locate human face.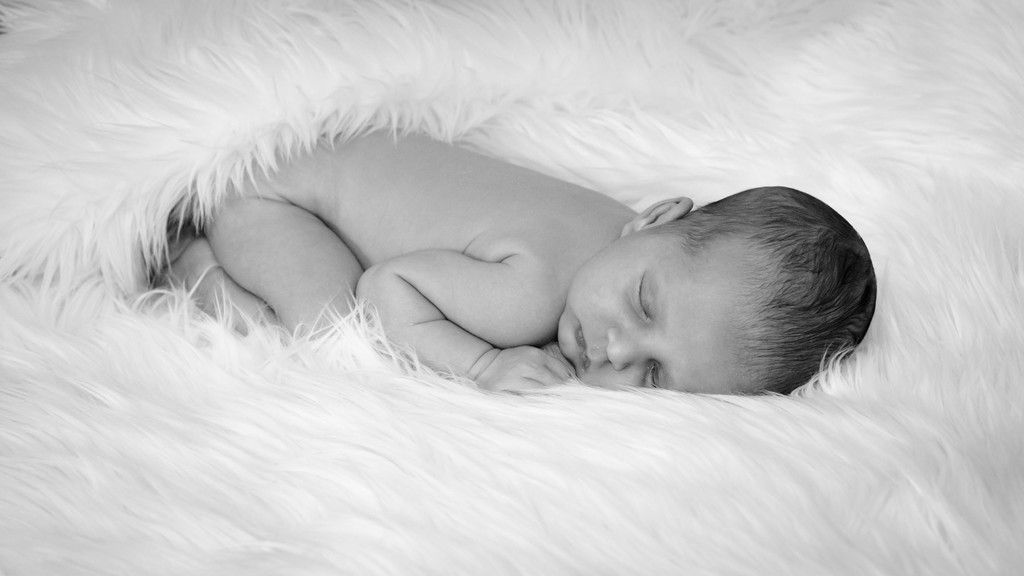
Bounding box: 553:254:724:395.
